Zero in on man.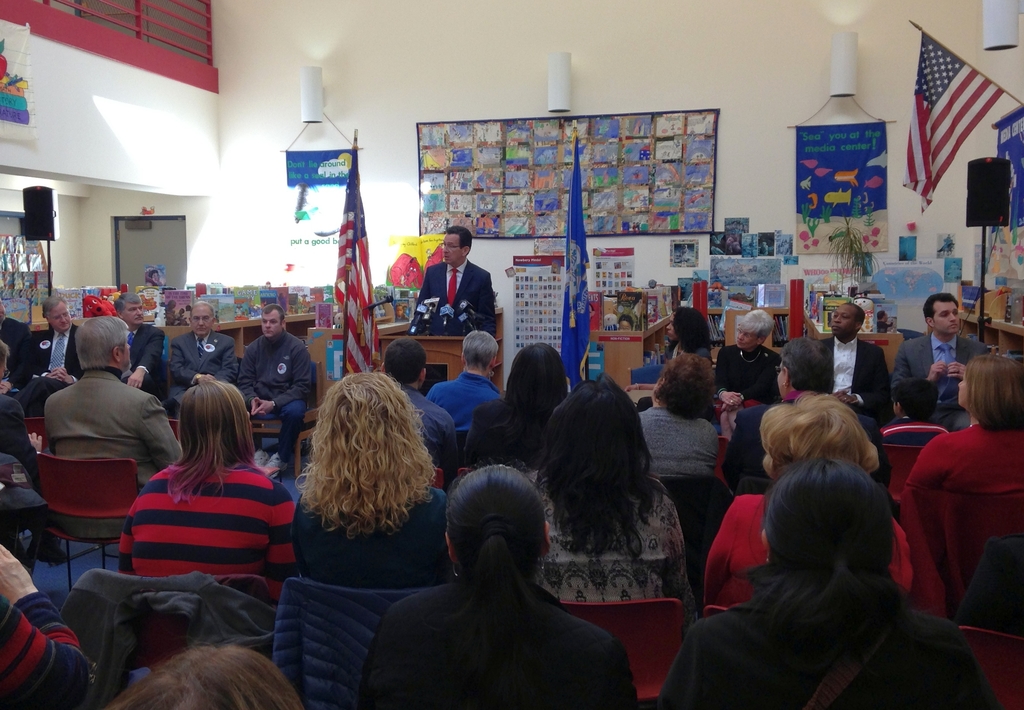
Zeroed in: detection(163, 296, 244, 421).
